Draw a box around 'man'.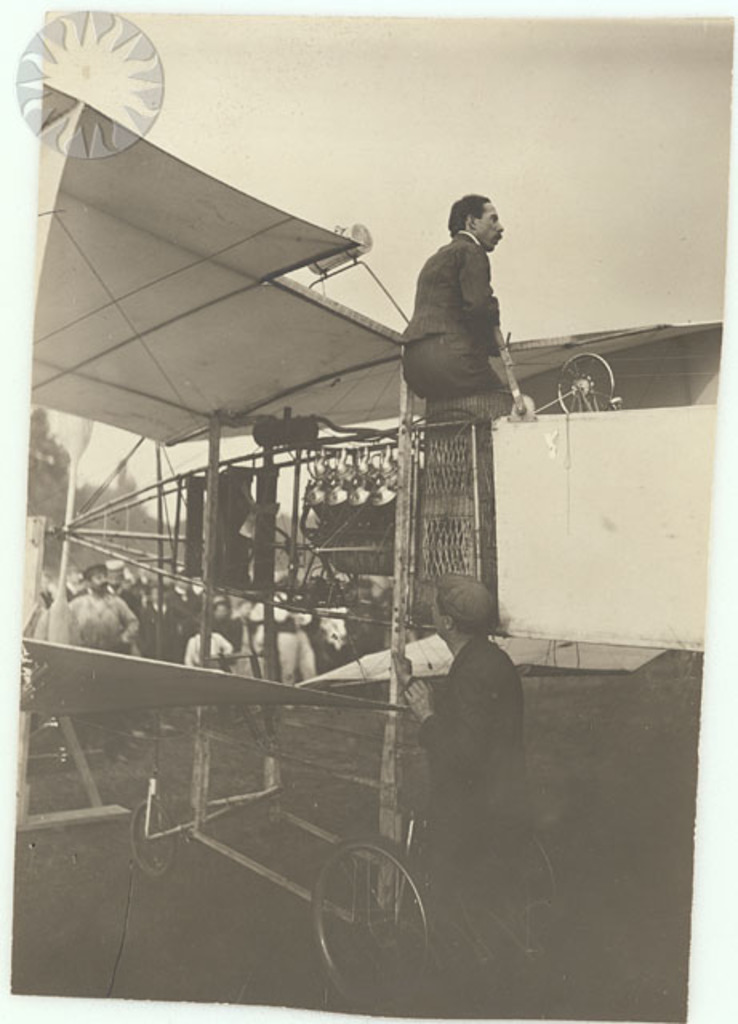
Rect(397, 190, 530, 400).
